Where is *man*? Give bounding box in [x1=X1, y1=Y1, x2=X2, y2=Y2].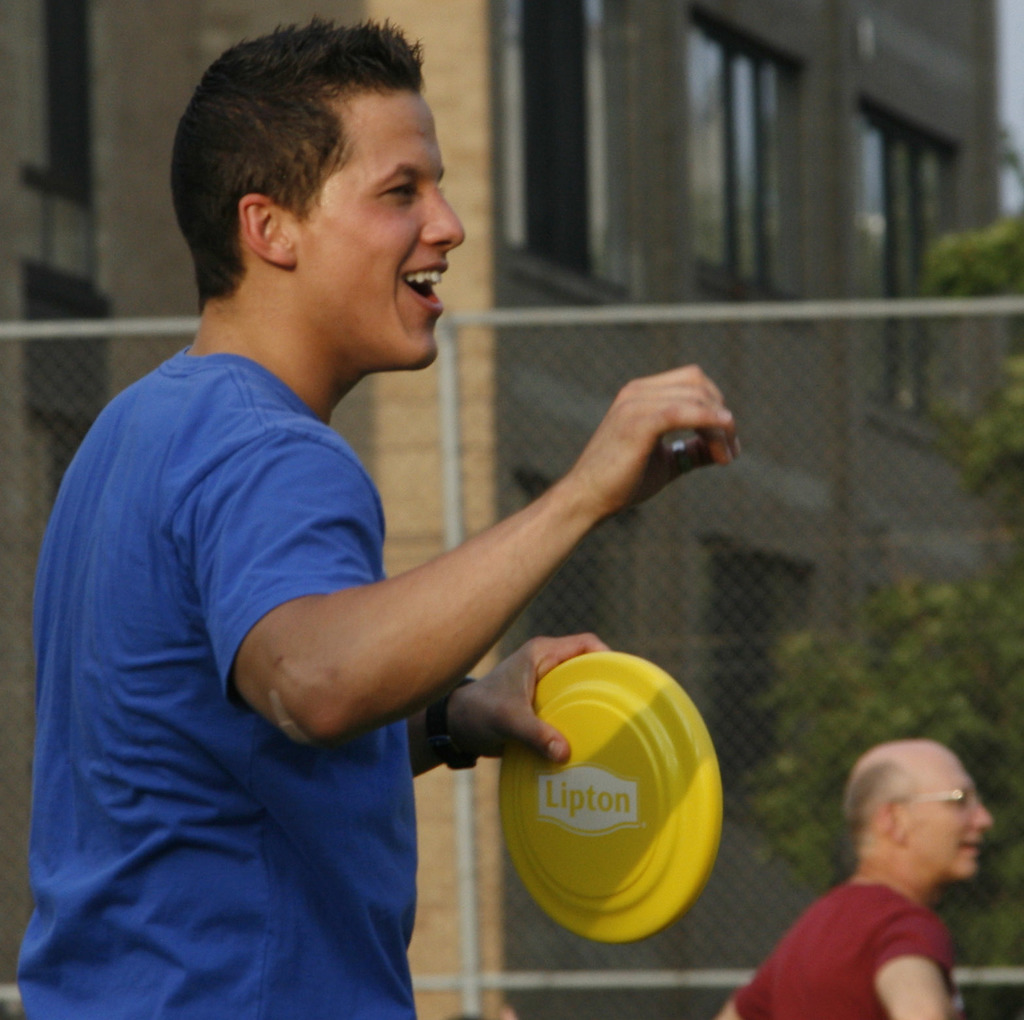
[x1=24, y1=48, x2=746, y2=991].
